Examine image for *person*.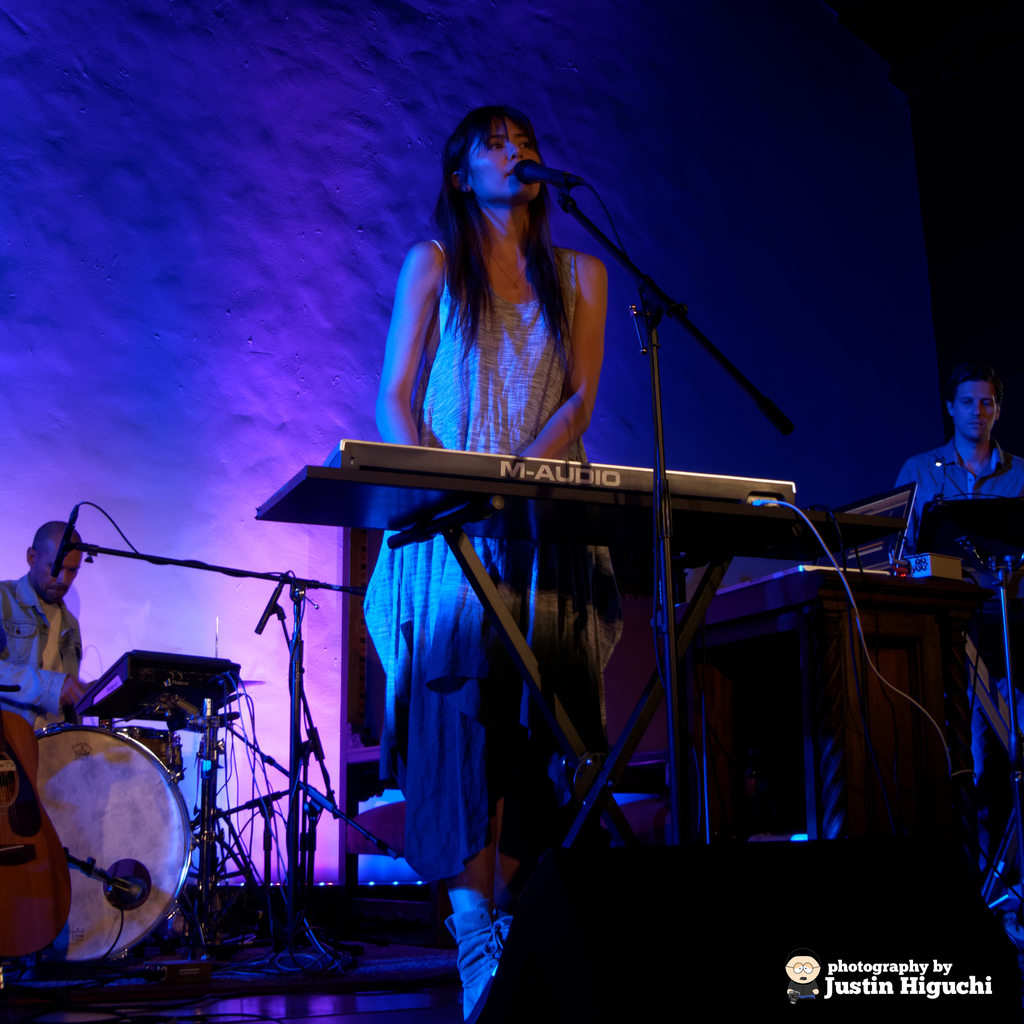
Examination result: detection(876, 364, 1023, 822).
